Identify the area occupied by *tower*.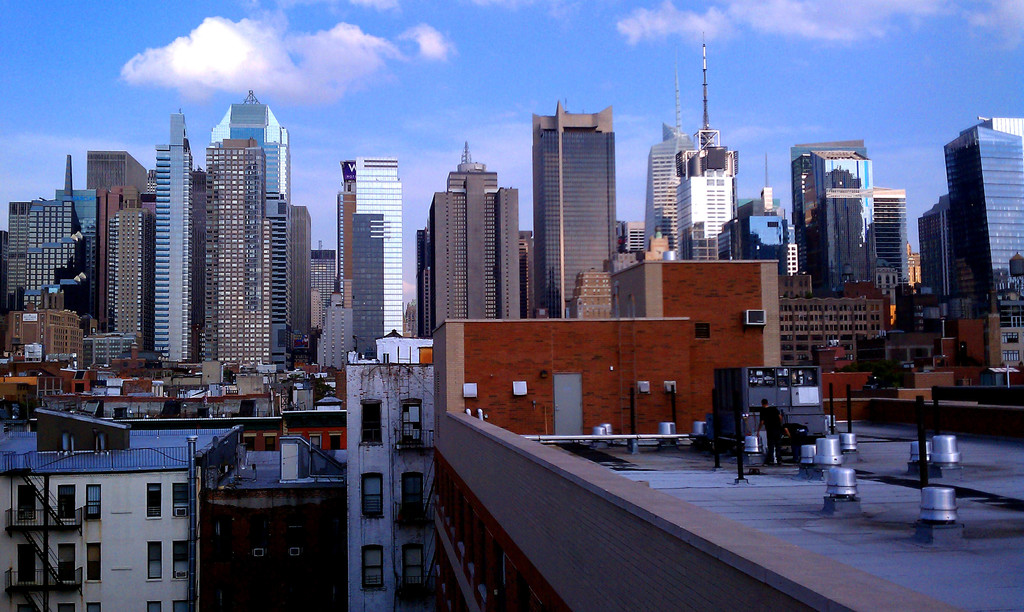
Area: bbox=(209, 92, 299, 201).
